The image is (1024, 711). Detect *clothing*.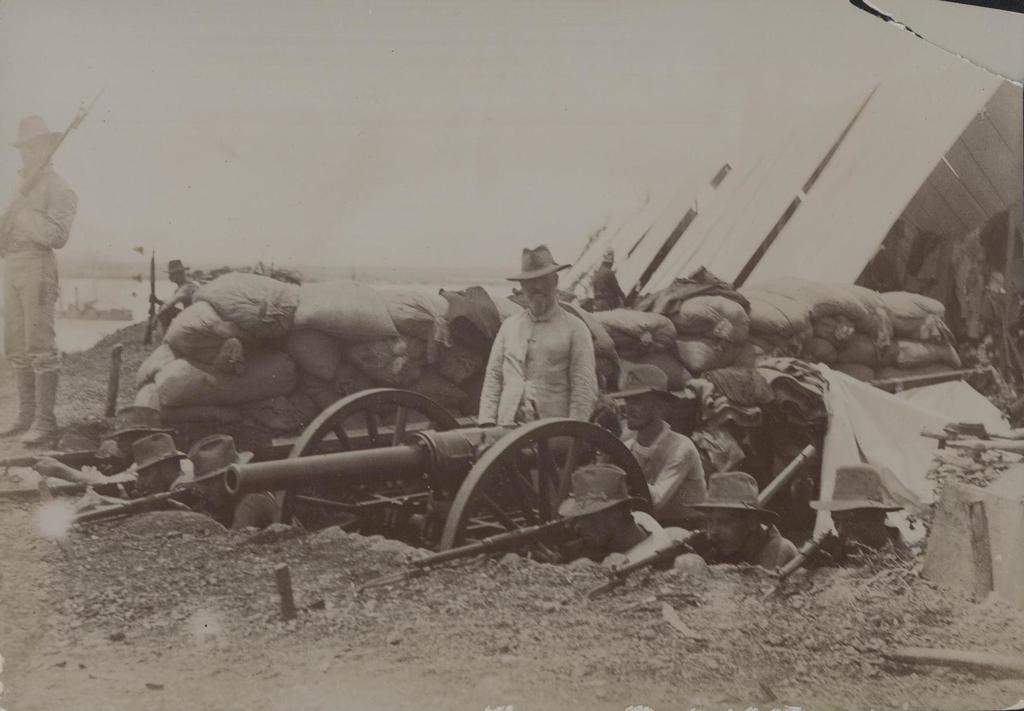
Detection: BBox(483, 304, 598, 500).
